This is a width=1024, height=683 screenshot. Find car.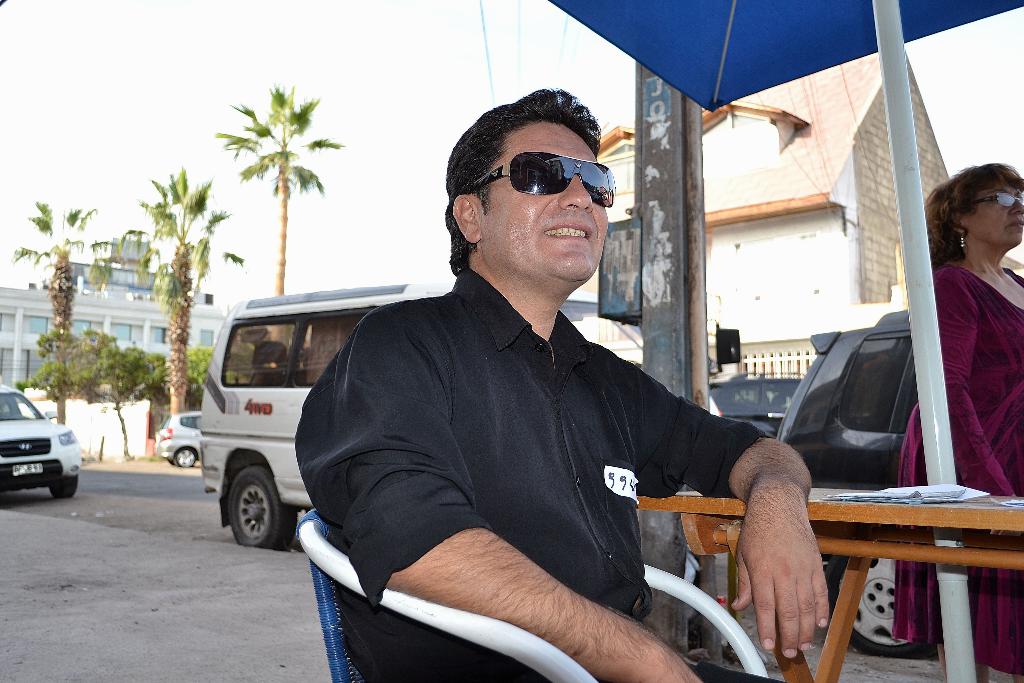
Bounding box: [x1=779, y1=304, x2=932, y2=659].
